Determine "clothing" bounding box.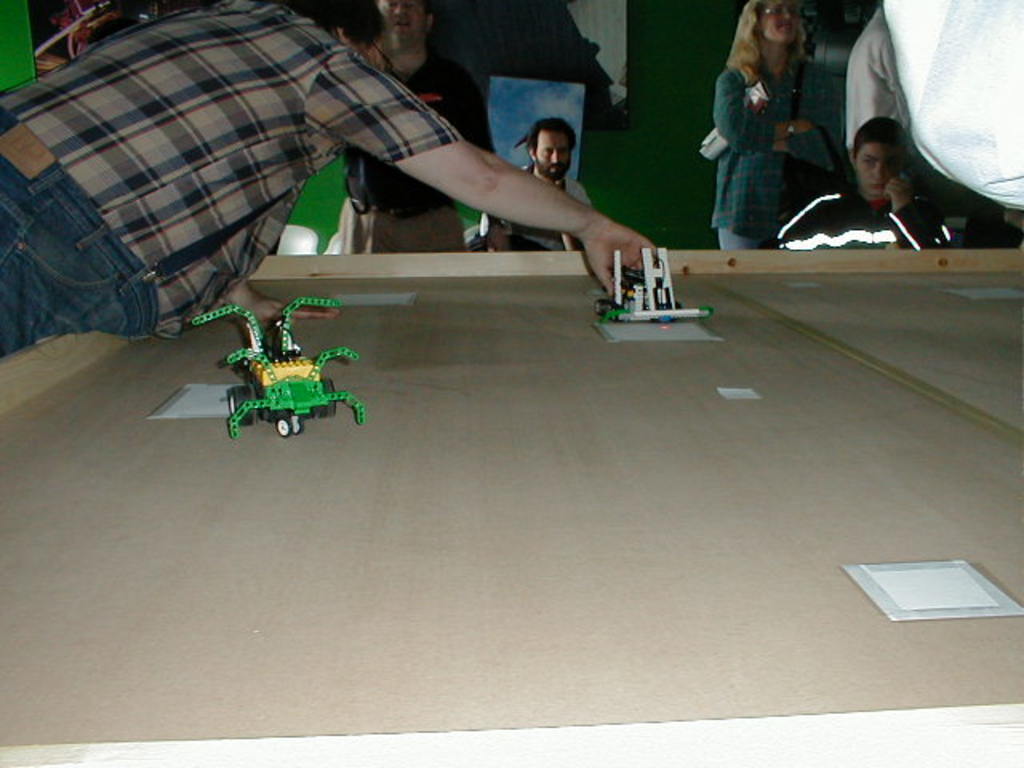
Determined: rect(0, 0, 464, 336).
